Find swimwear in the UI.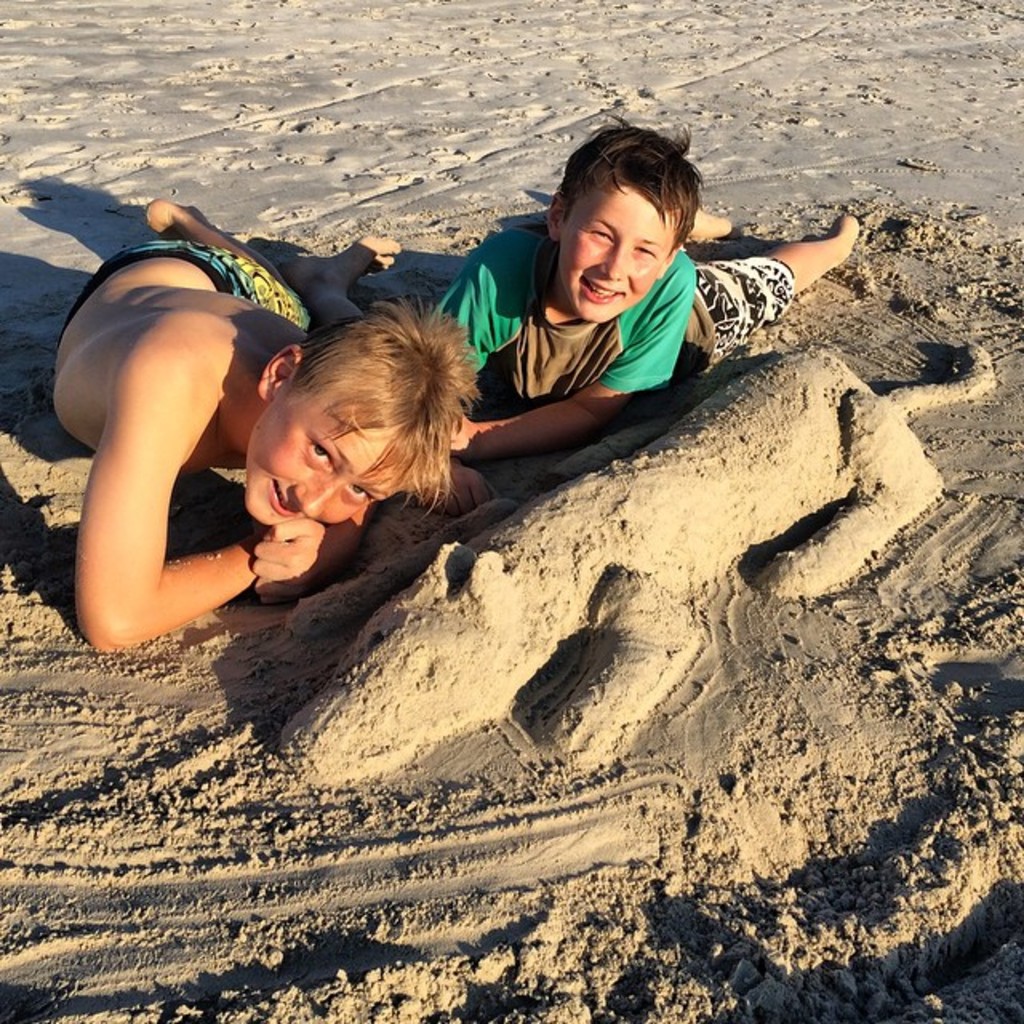
UI element at locate(51, 230, 320, 349).
